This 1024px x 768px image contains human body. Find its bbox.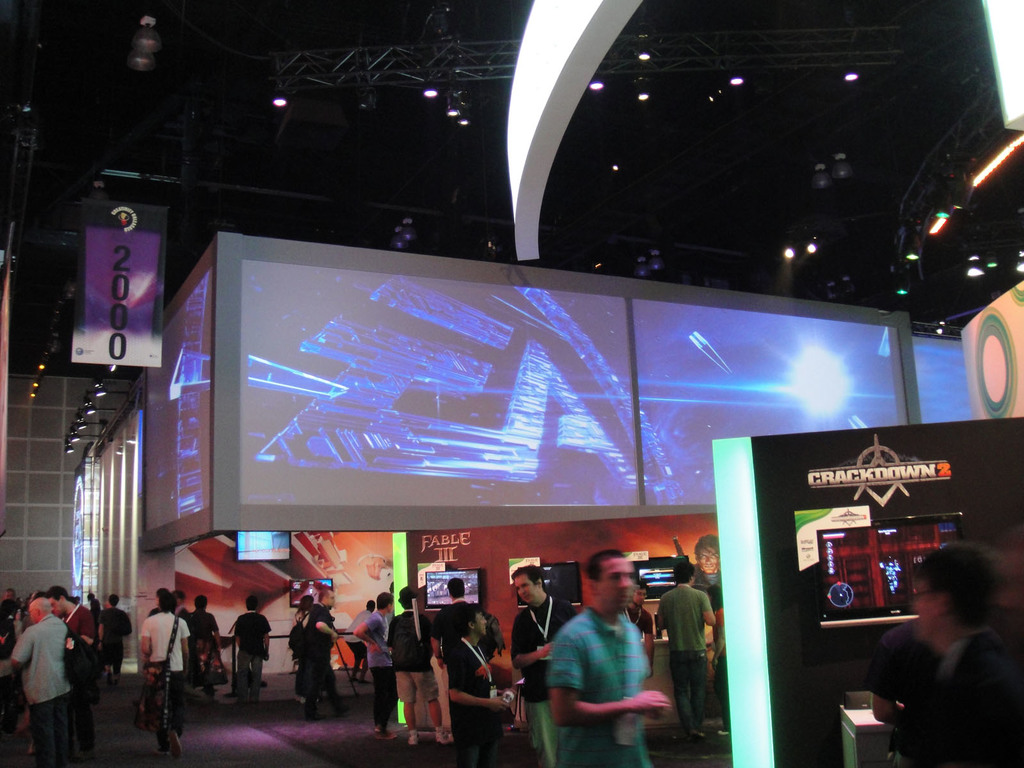
pyautogui.locateOnScreen(139, 593, 187, 762).
